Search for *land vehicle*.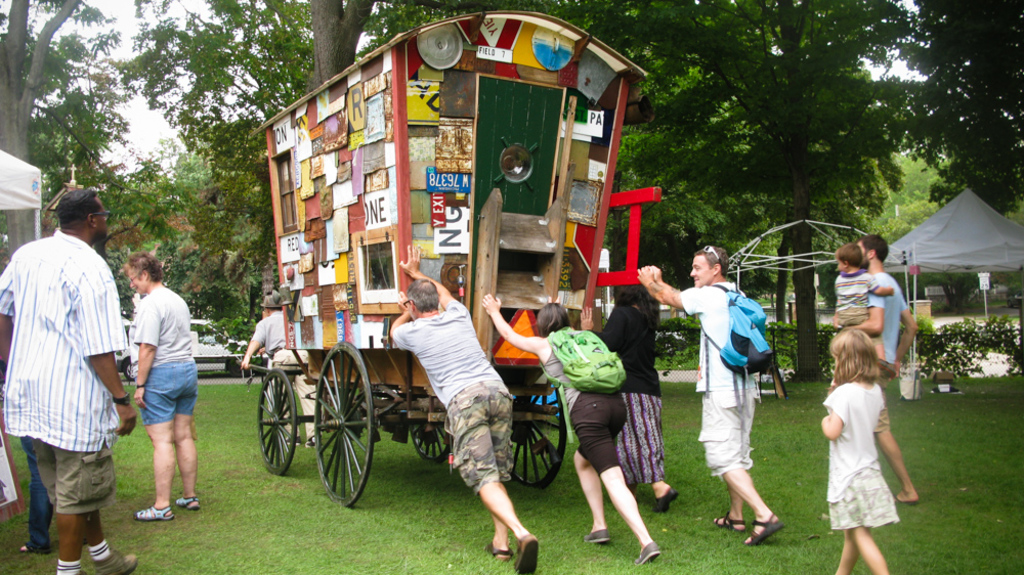
Found at (x1=242, y1=1, x2=658, y2=504).
